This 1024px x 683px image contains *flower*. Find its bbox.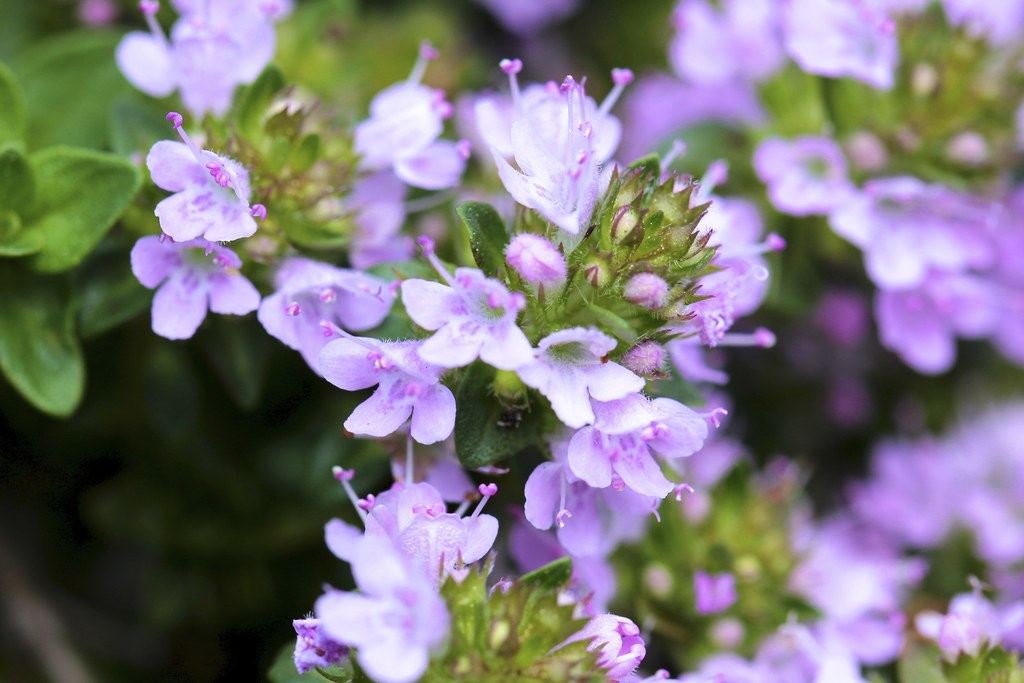
{"x1": 743, "y1": 136, "x2": 861, "y2": 232}.
